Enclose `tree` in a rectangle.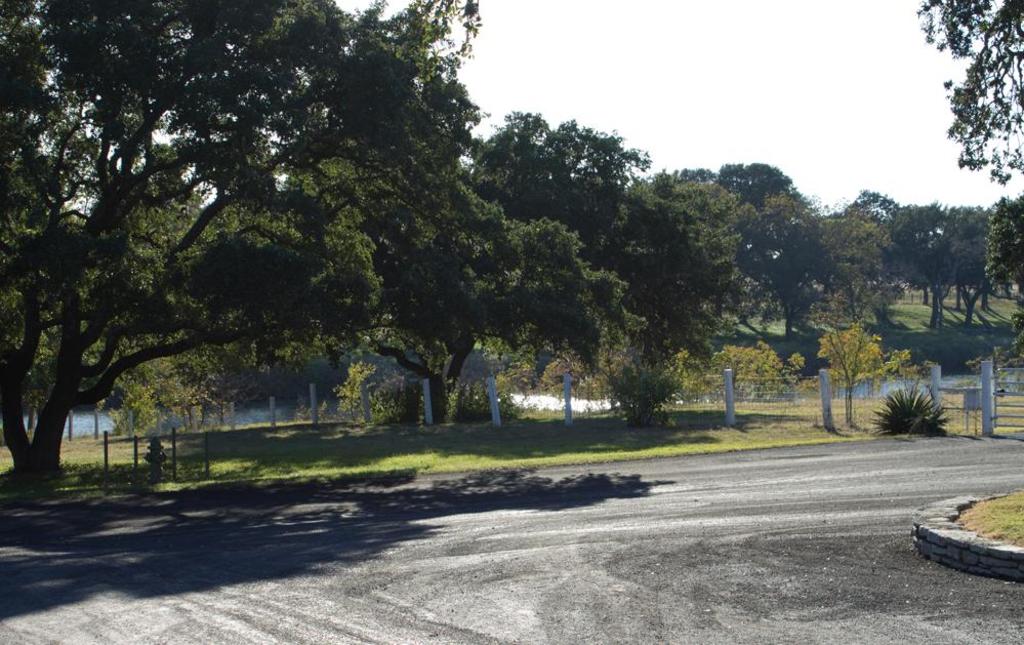
{"left": 816, "top": 322, "right": 918, "bottom": 425}.
